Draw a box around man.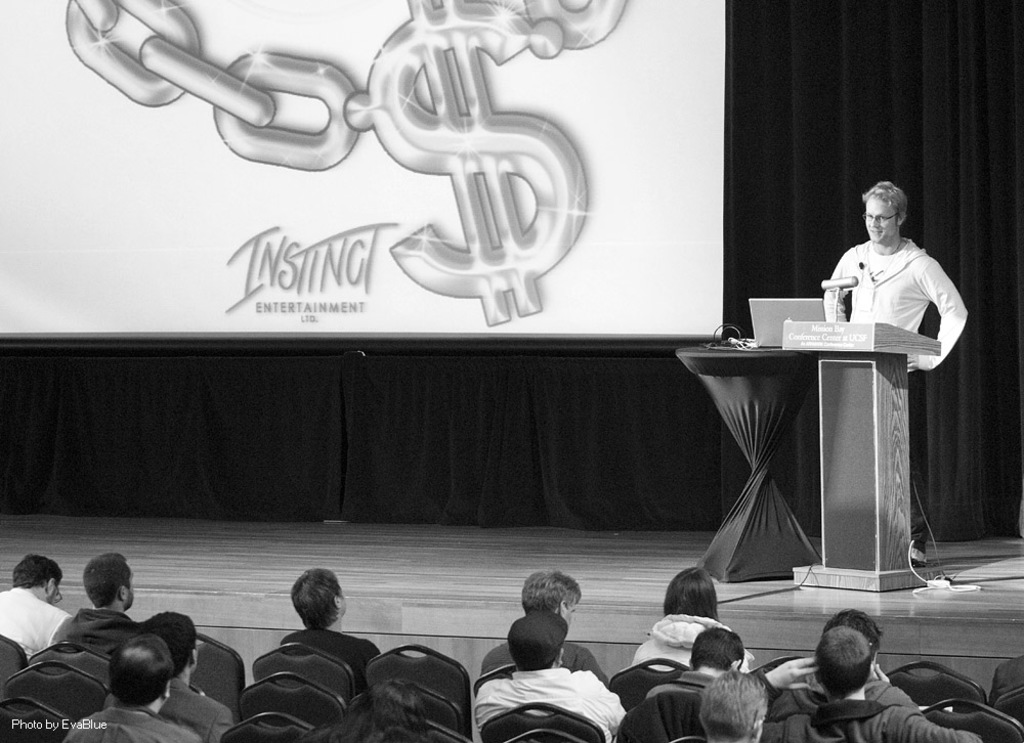
[left=465, top=612, right=625, bottom=742].
